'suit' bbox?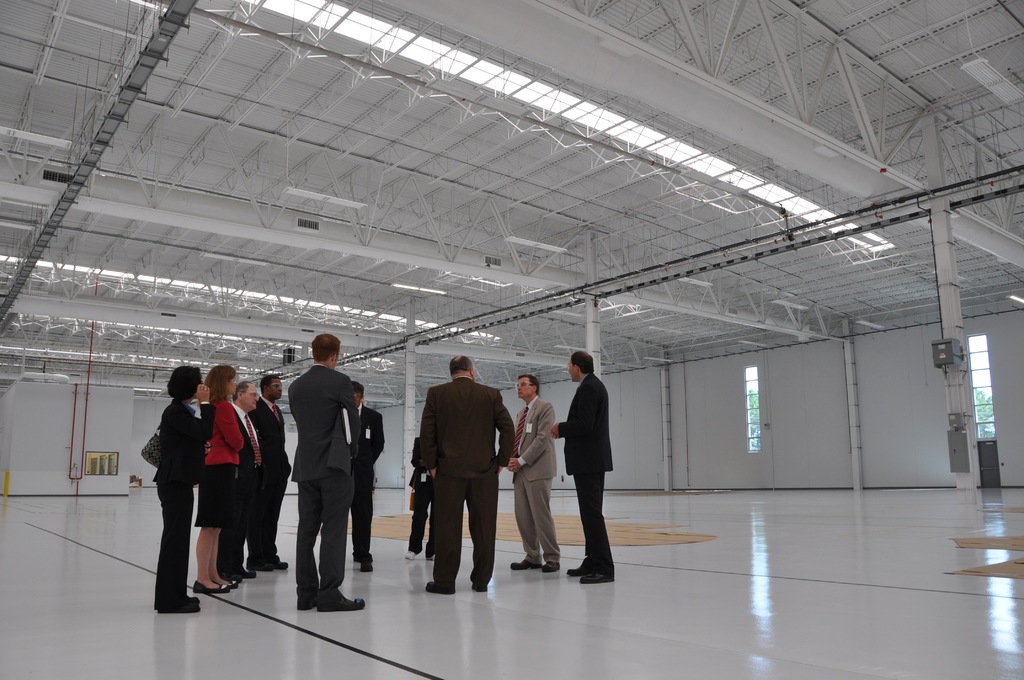
(left=349, top=396, right=387, bottom=558)
